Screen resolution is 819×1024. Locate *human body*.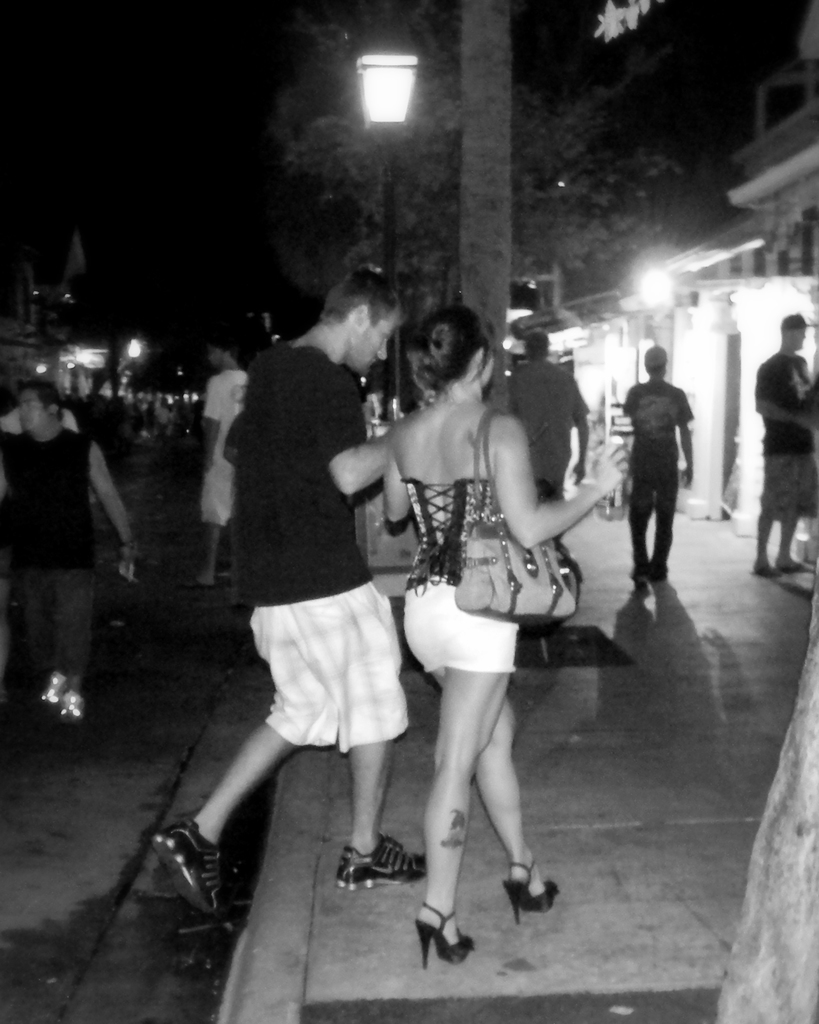
bbox=(507, 311, 606, 593).
